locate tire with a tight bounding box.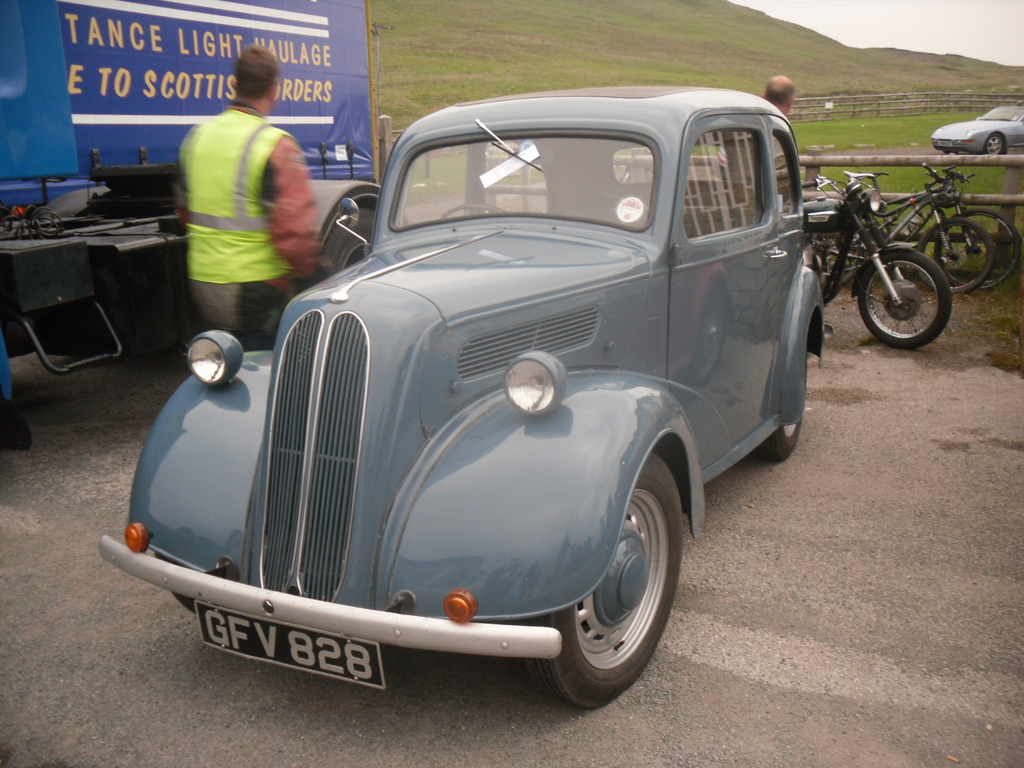
522, 451, 689, 712.
